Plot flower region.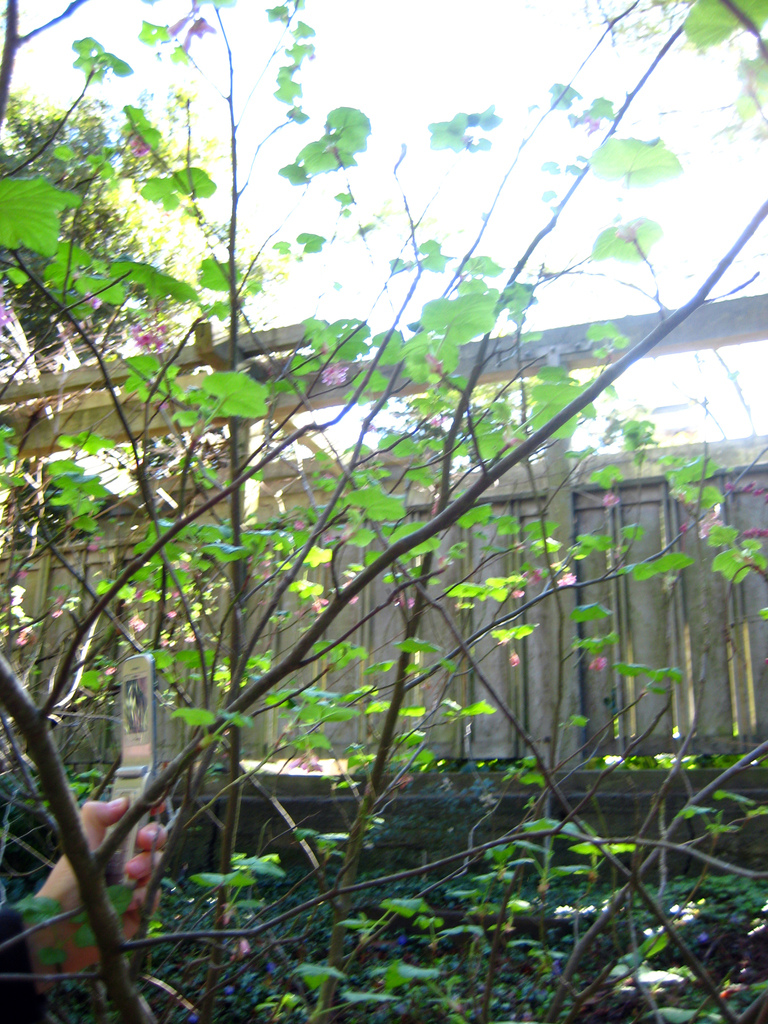
Plotted at pyautogui.locateOnScreen(164, 0, 210, 45).
